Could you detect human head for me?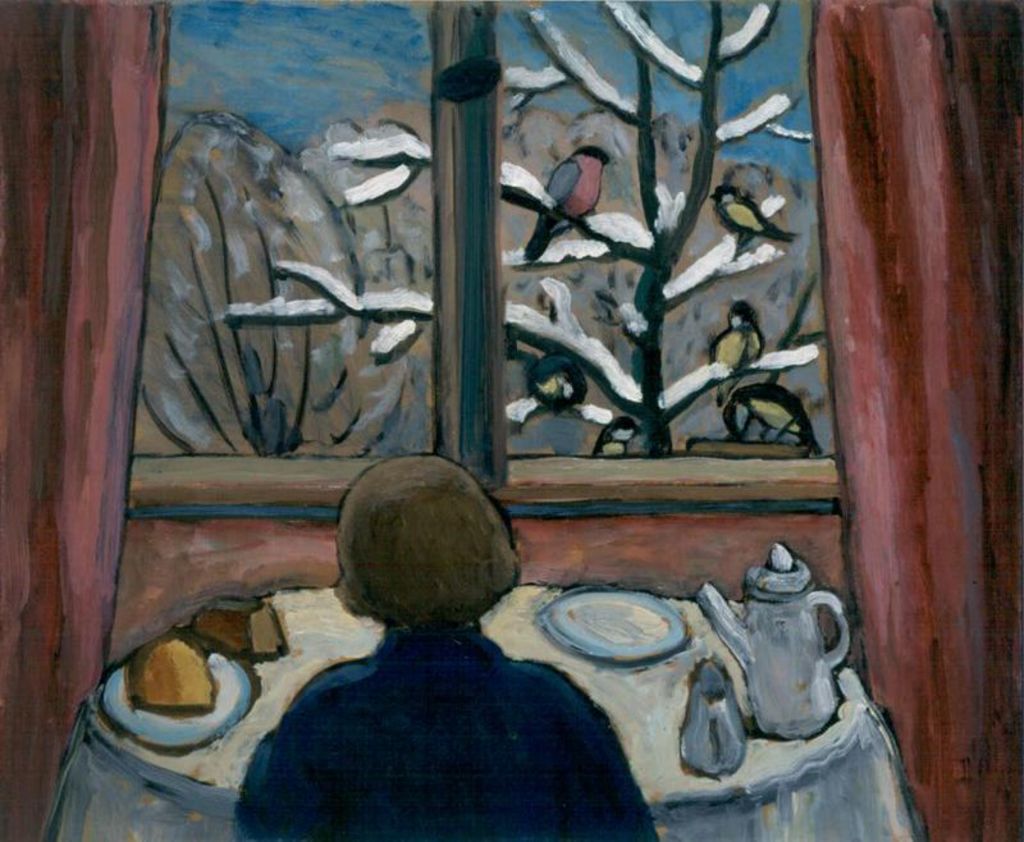
Detection result: crop(320, 461, 520, 658).
